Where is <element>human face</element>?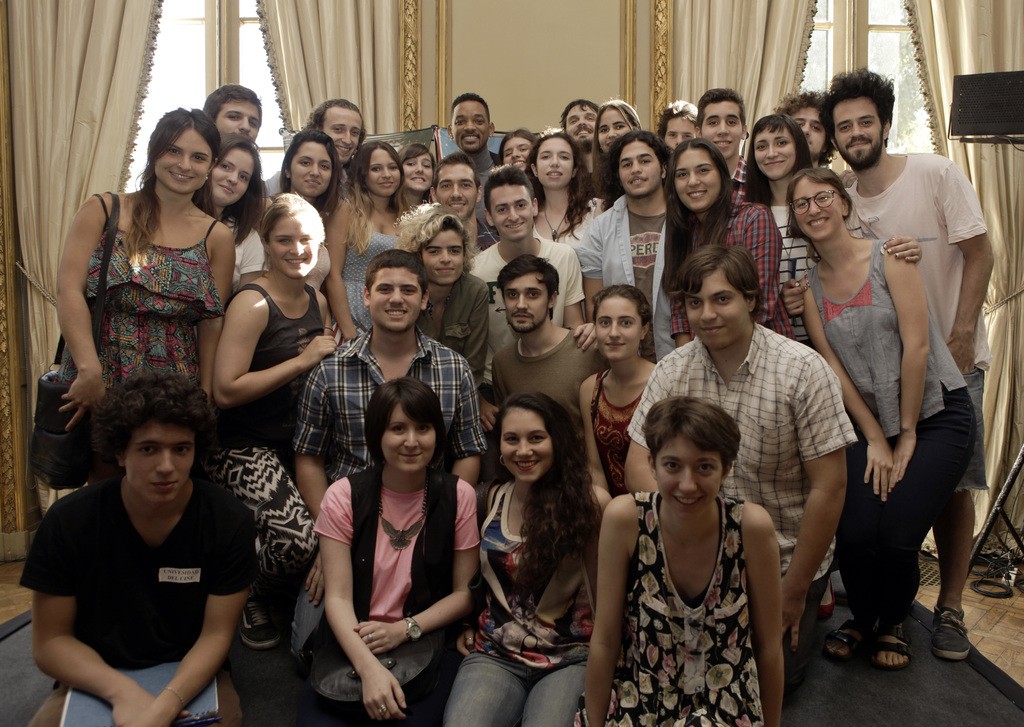
pyautogui.locateOnScreen(497, 403, 554, 477).
